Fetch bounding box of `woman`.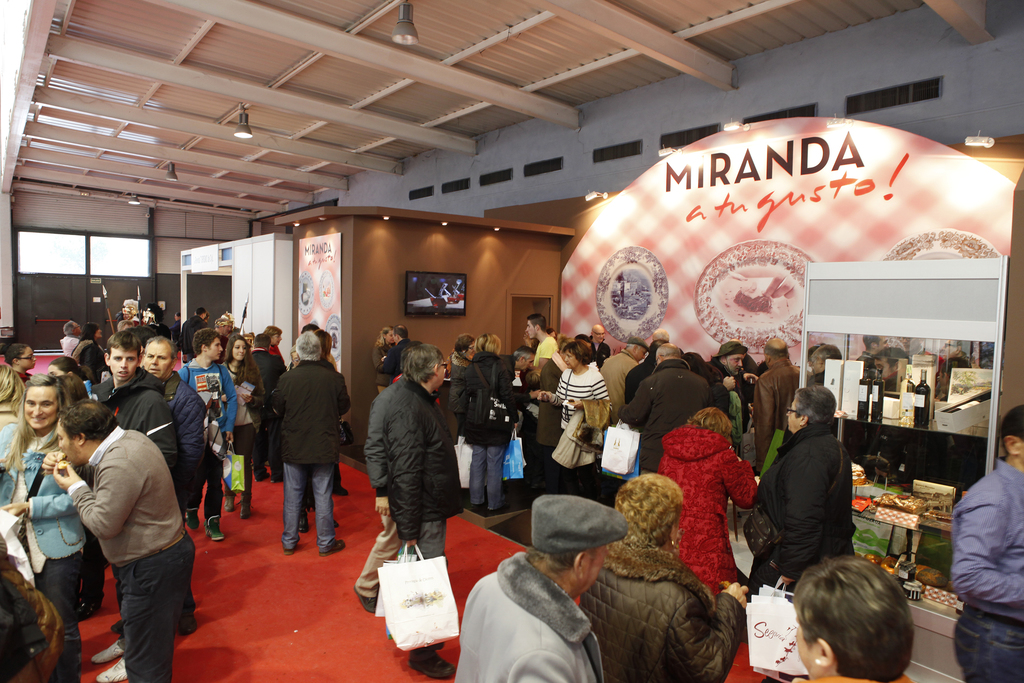
Bbox: detection(298, 330, 353, 506).
